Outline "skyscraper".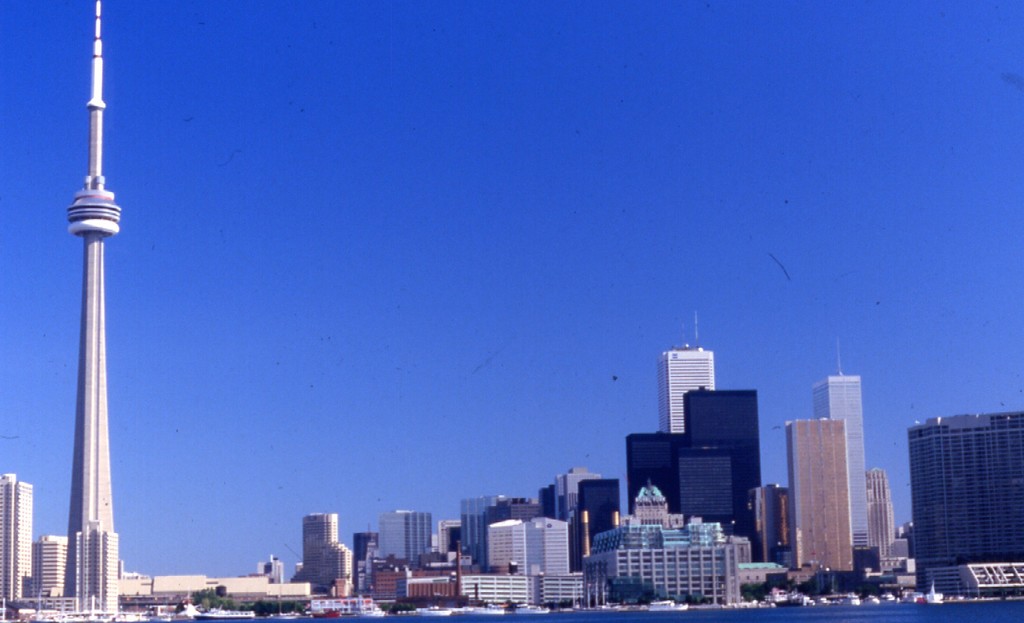
Outline: [658,343,712,439].
